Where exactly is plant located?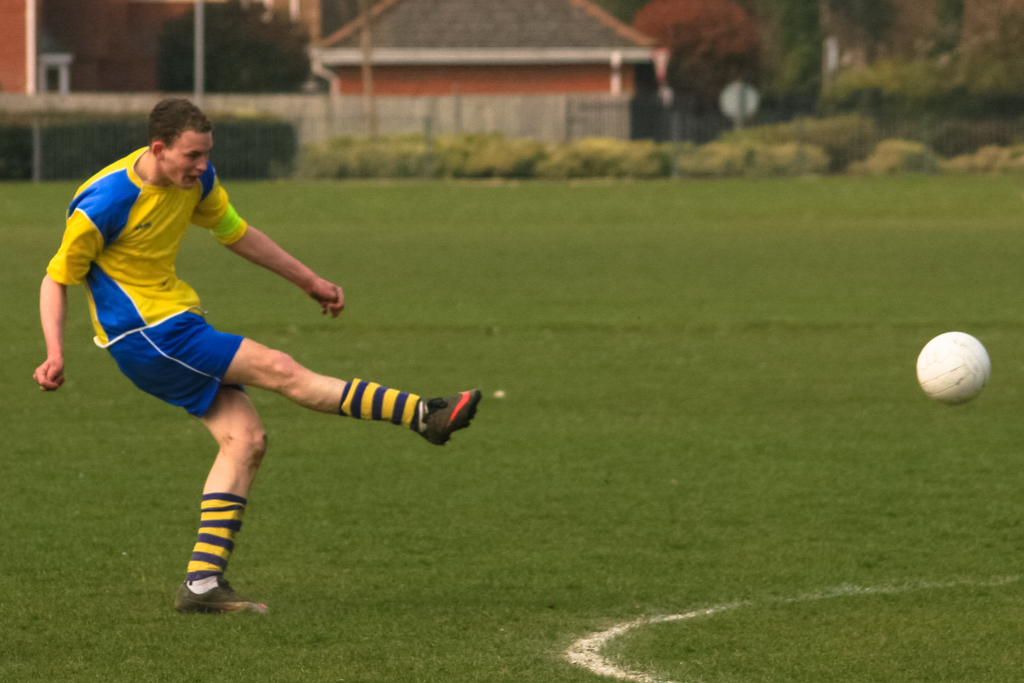
Its bounding box is box=[856, 136, 945, 176].
